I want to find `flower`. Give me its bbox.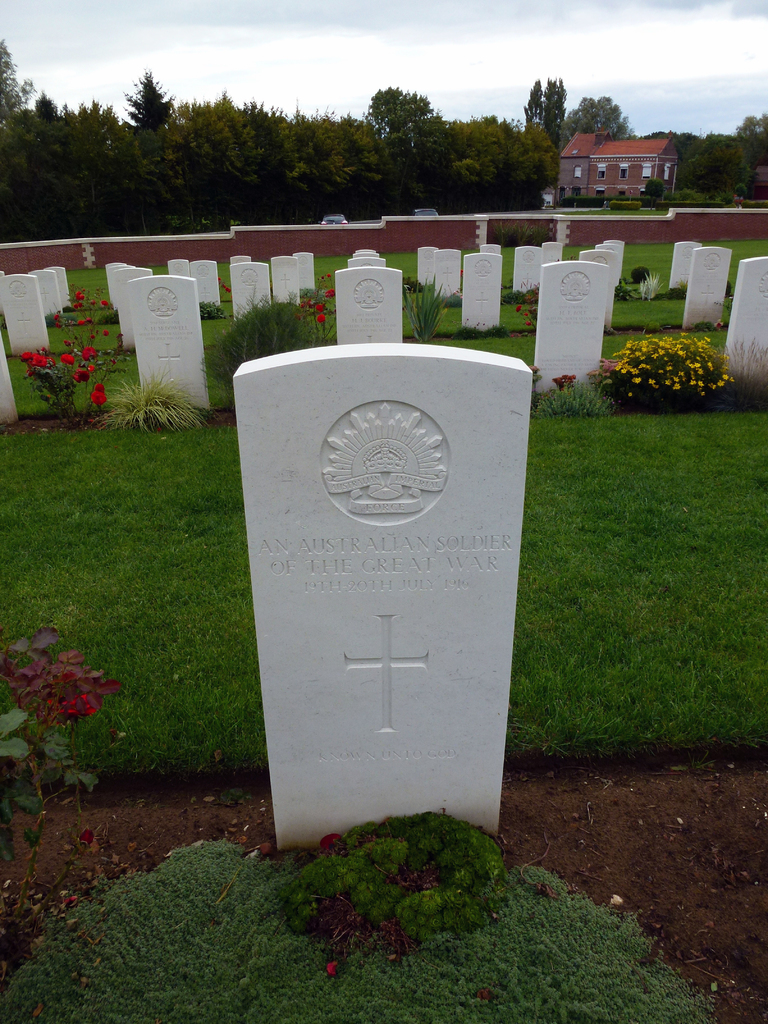
left=525, top=320, right=529, bottom=323.
